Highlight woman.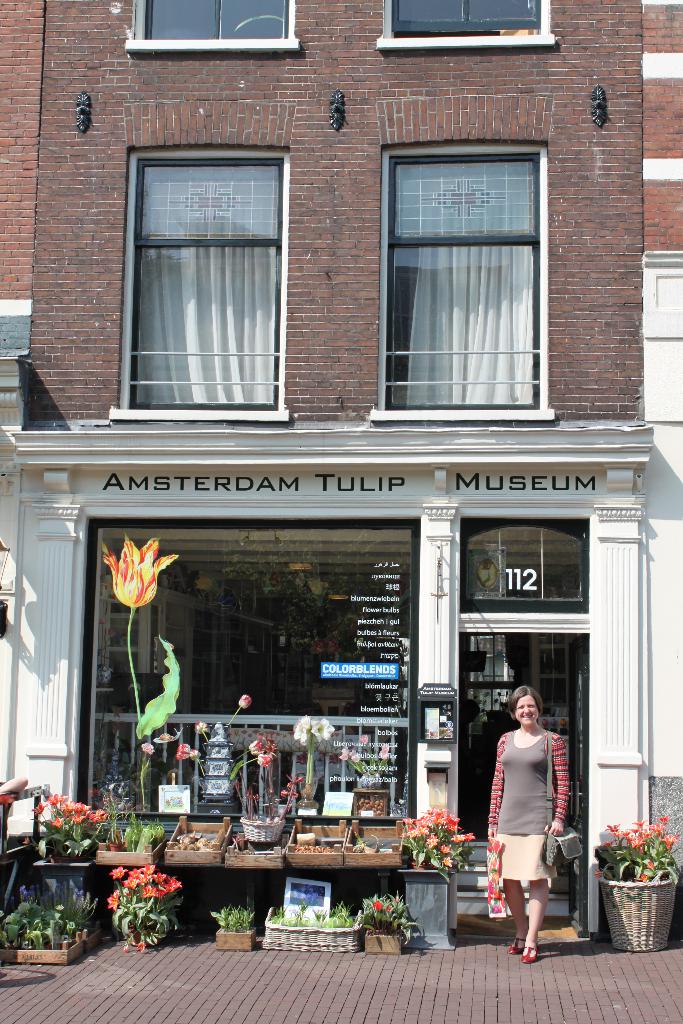
Highlighted region: bbox(495, 676, 575, 940).
